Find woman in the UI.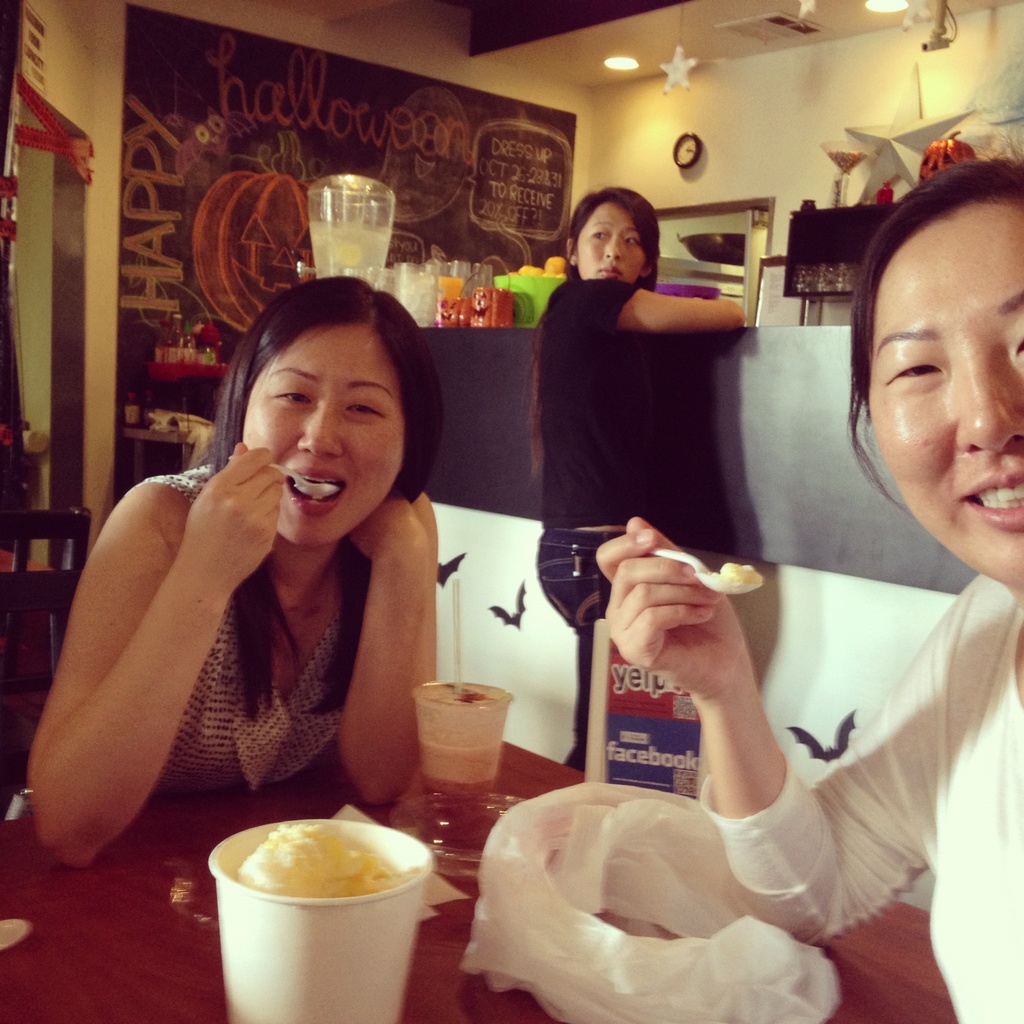
UI element at <region>518, 184, 748, 772</region>.
